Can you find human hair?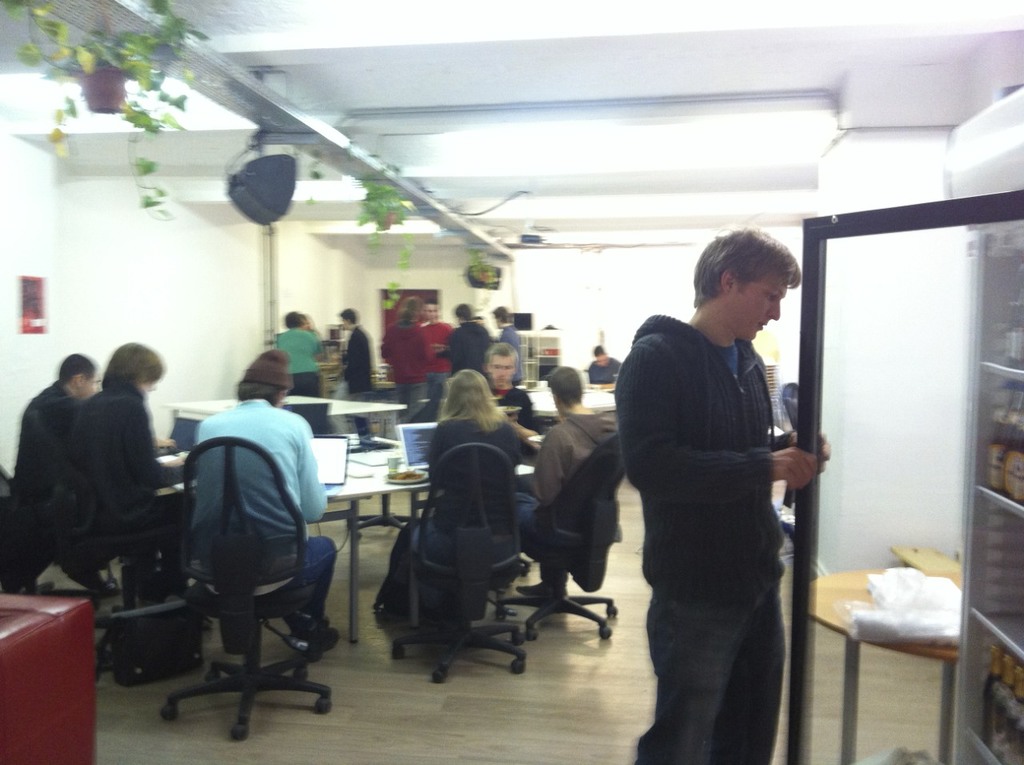
Yes, bounding box: <box>592,343,604,357</box>.
